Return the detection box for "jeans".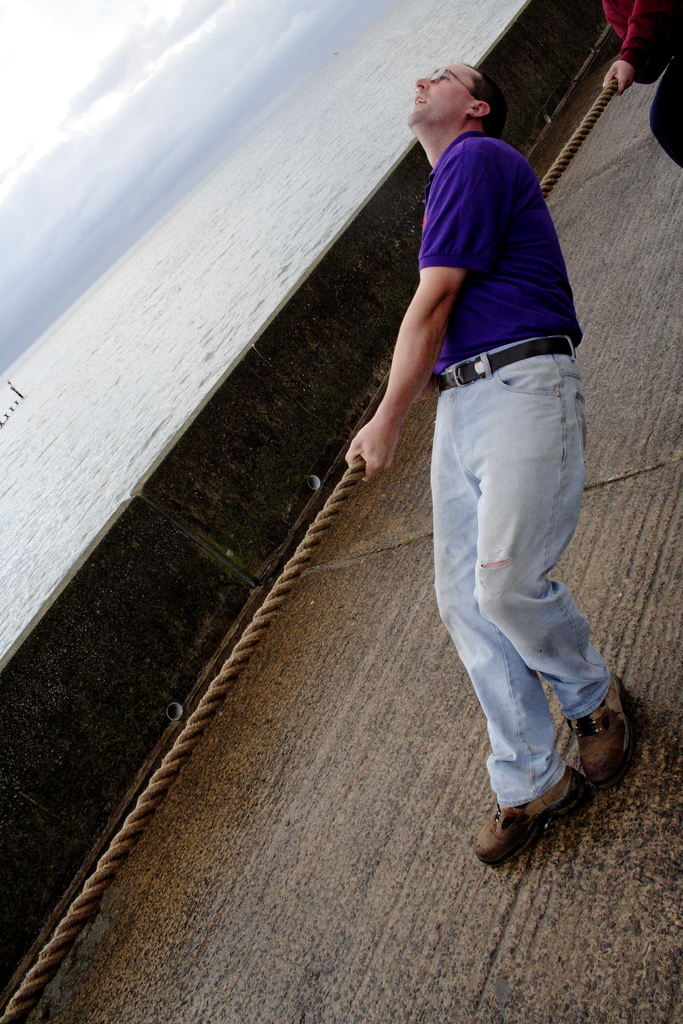
BBox(437, 333, 611, 808).
